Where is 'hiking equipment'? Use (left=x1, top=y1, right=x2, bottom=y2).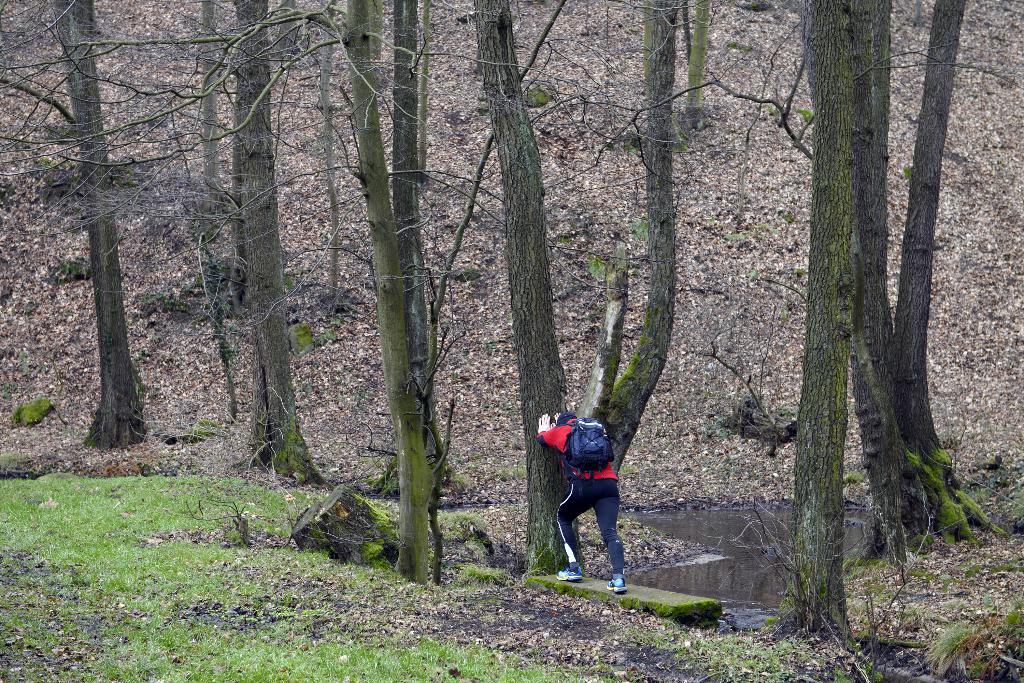
(left=556, top=560, right=579, bottom=579).
